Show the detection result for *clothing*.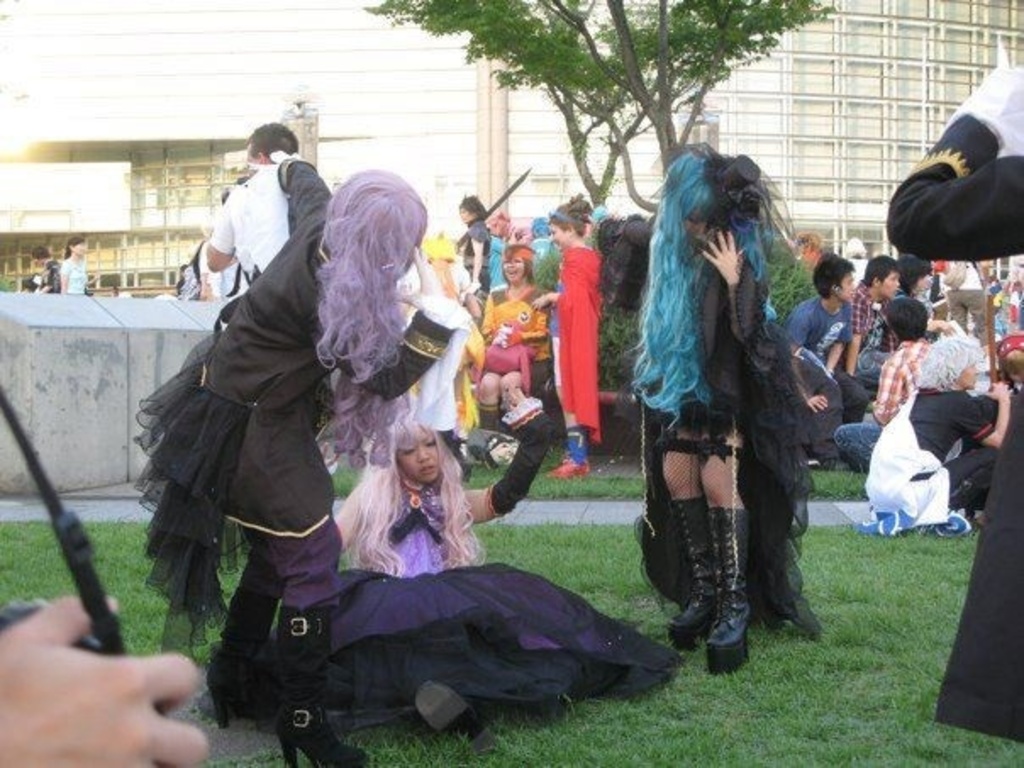
<bbox>888, 100, 1022, 746</bbox>.
